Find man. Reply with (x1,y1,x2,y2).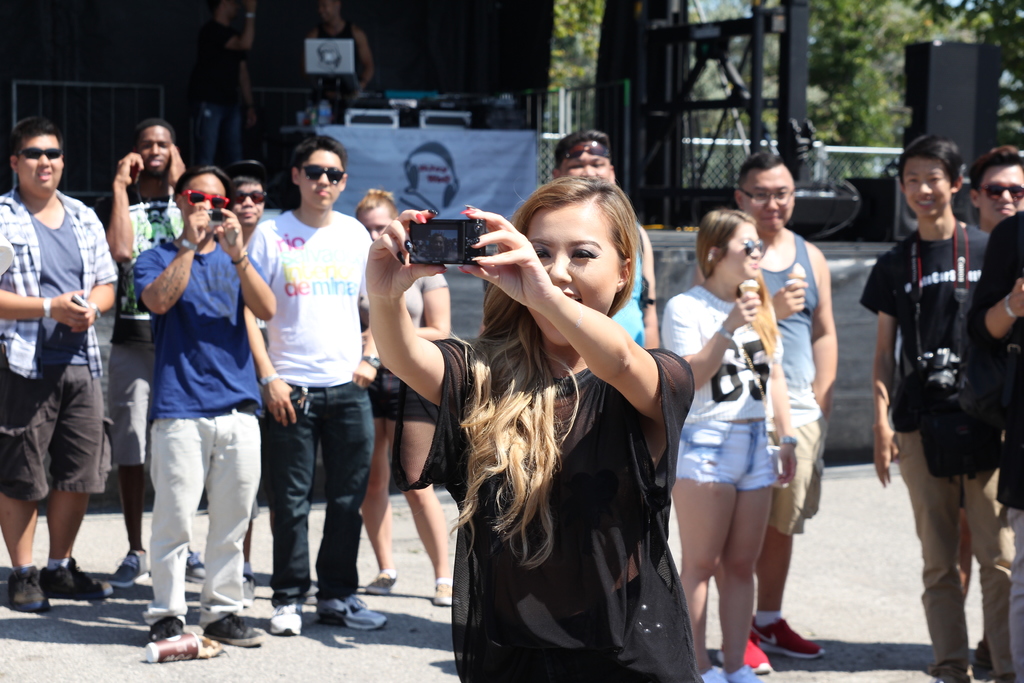
(92,119,208,587).
